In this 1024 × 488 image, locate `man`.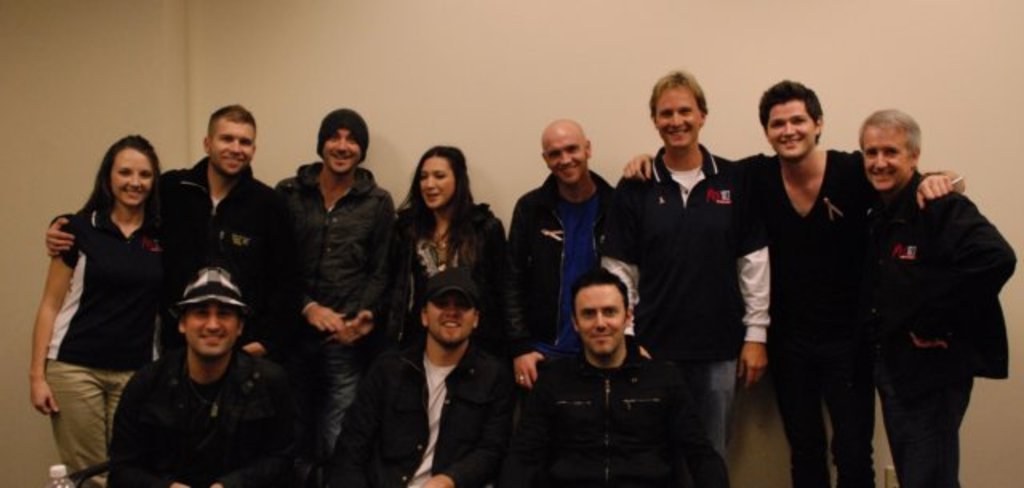
Bounding box: 43,101,322,378.
